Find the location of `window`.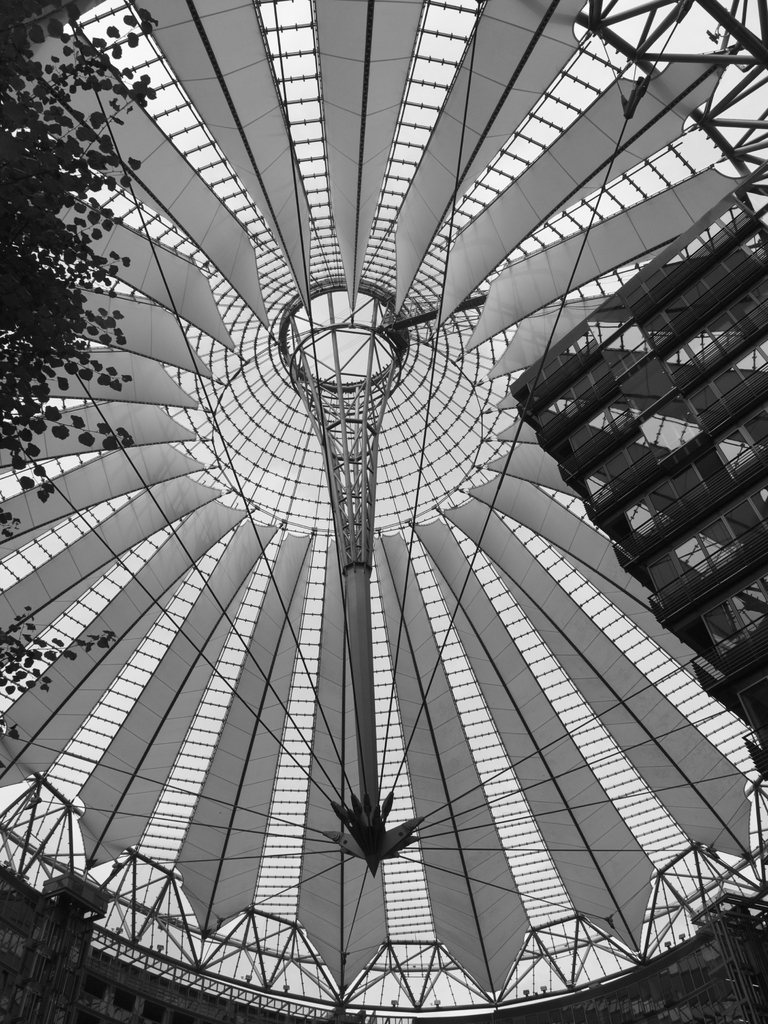
Location: (x1=135, y1=995, x2=170, y2=1023).
